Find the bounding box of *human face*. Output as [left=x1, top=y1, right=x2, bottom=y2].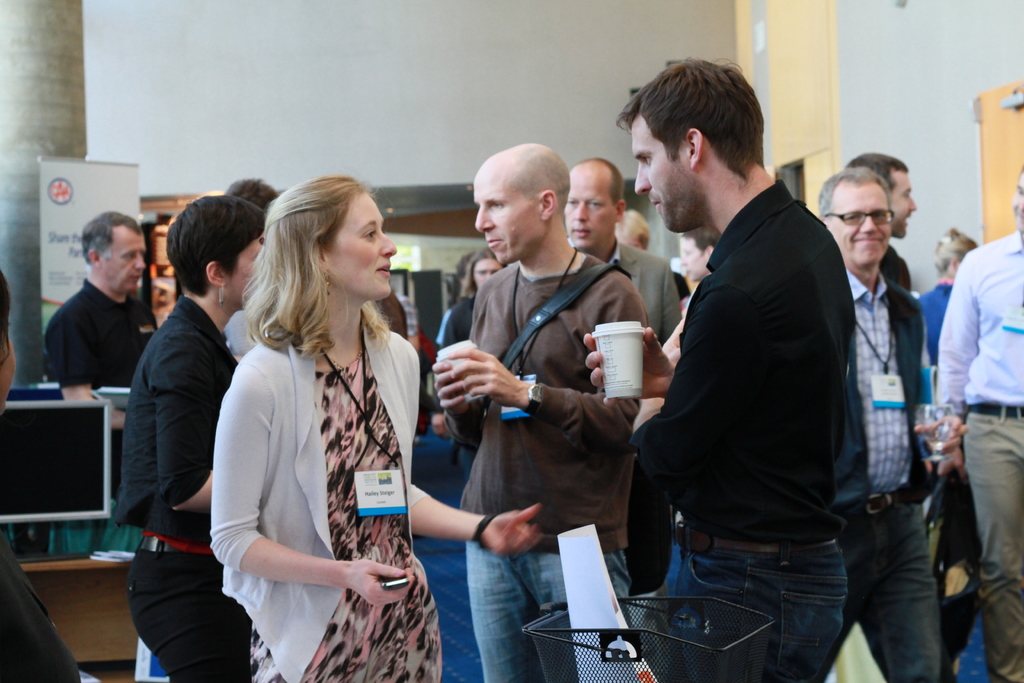
[left=222, top=230, right=260, bottom=308].
